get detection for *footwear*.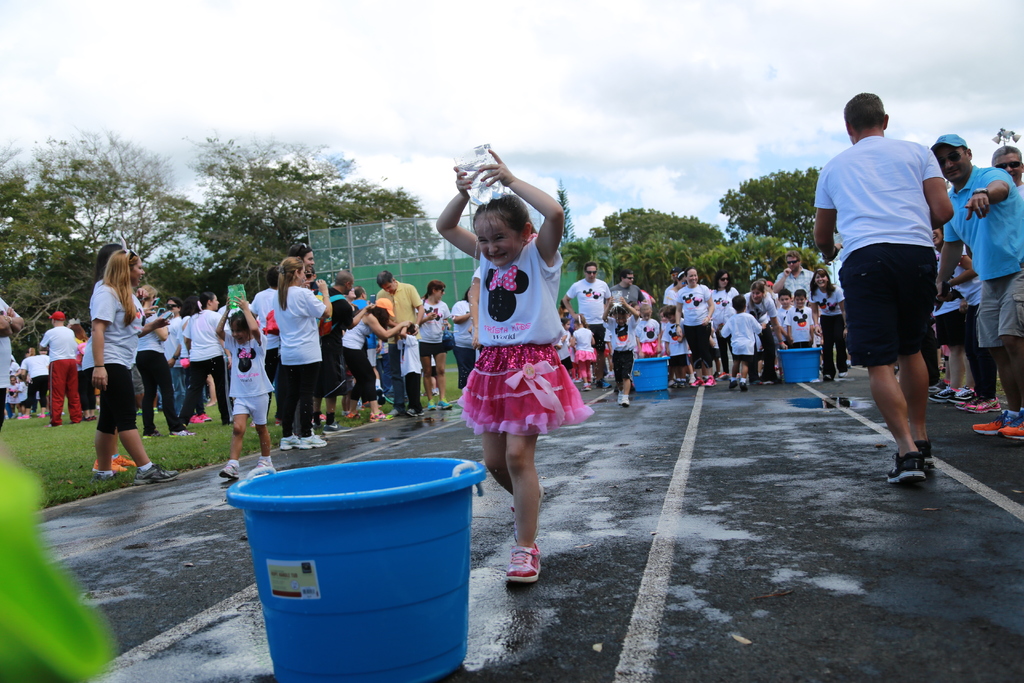
Detection: (left=428, top=395, right=438, bottom=409).
